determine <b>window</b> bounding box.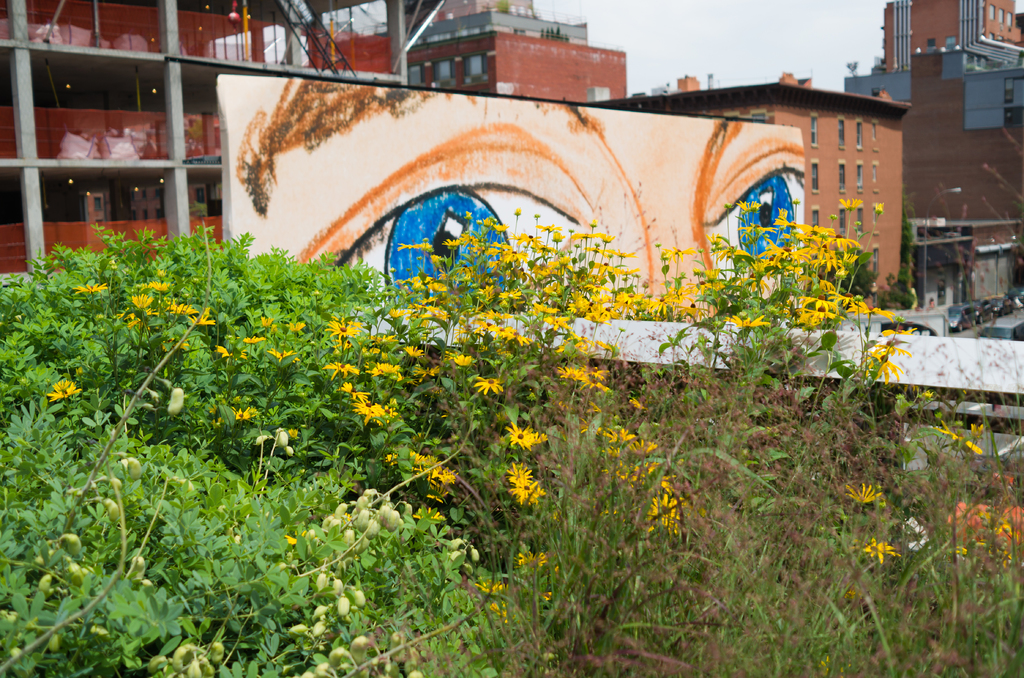
Determined: [left=812, top=162, right=823, bottom=192].
